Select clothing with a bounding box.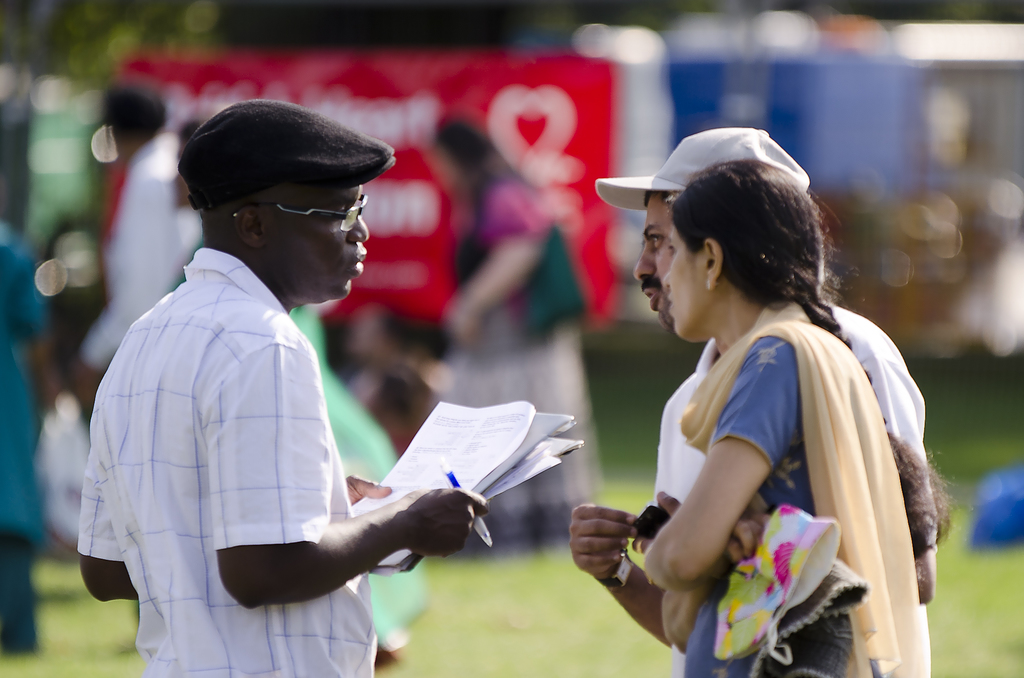
[445,140,596,562].
